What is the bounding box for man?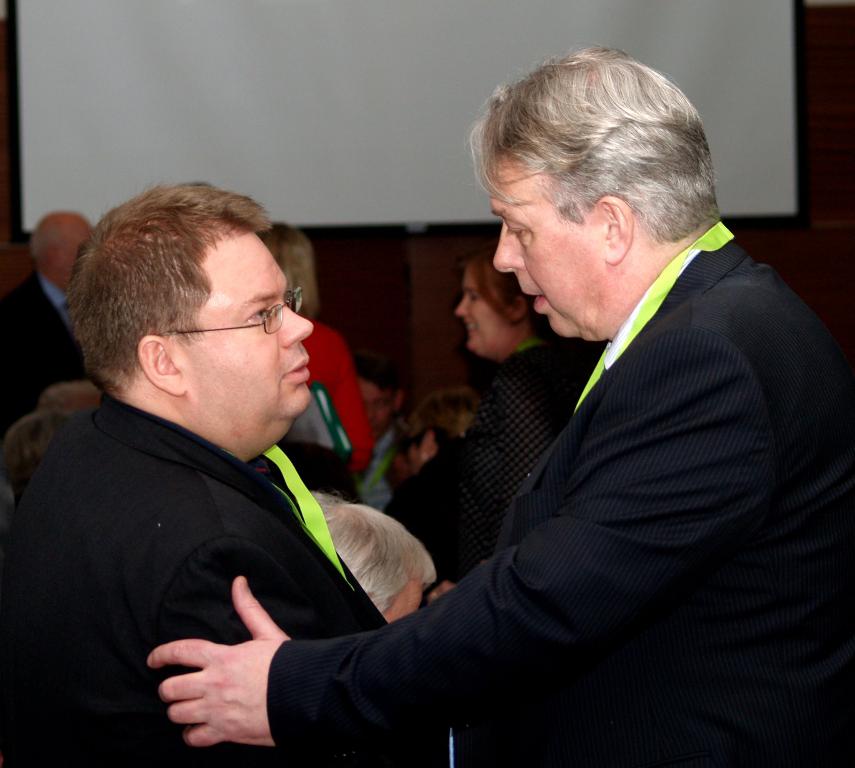
locate(147, 38, 853, 766).
